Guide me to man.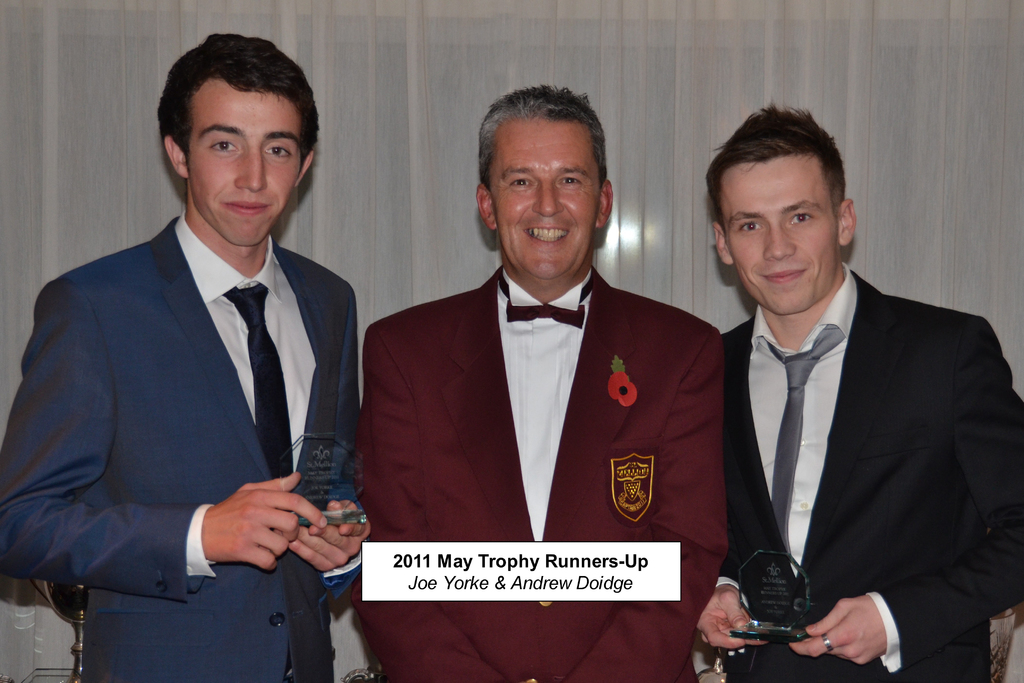
Guidance: detection(349, 80, 721, 682).
